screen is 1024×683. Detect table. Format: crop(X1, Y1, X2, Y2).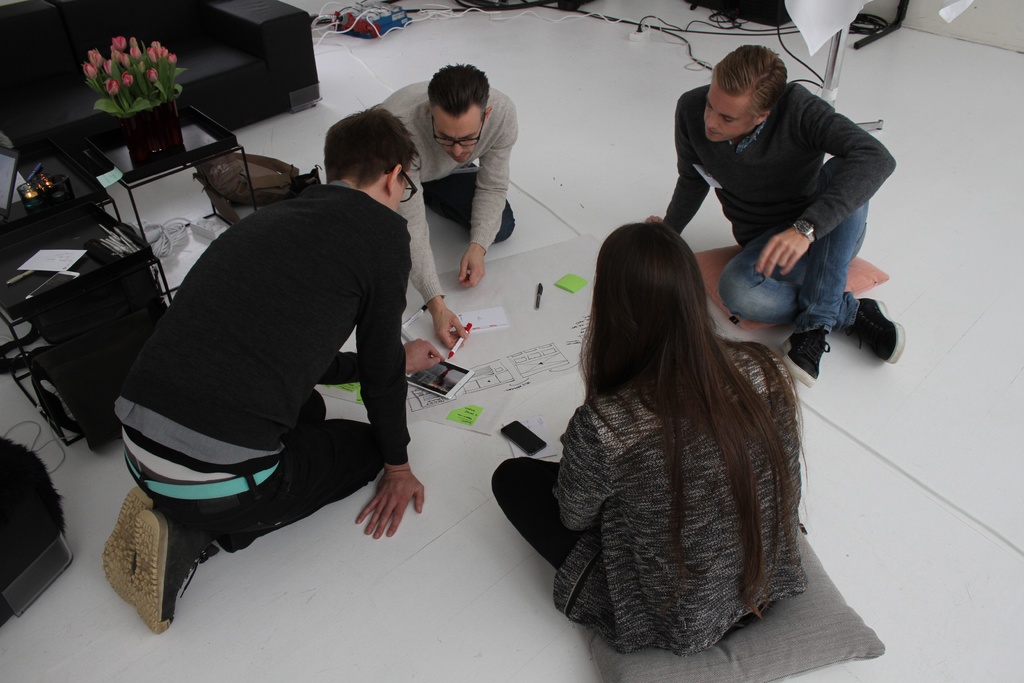
crop(0, 194, 159, 451).
